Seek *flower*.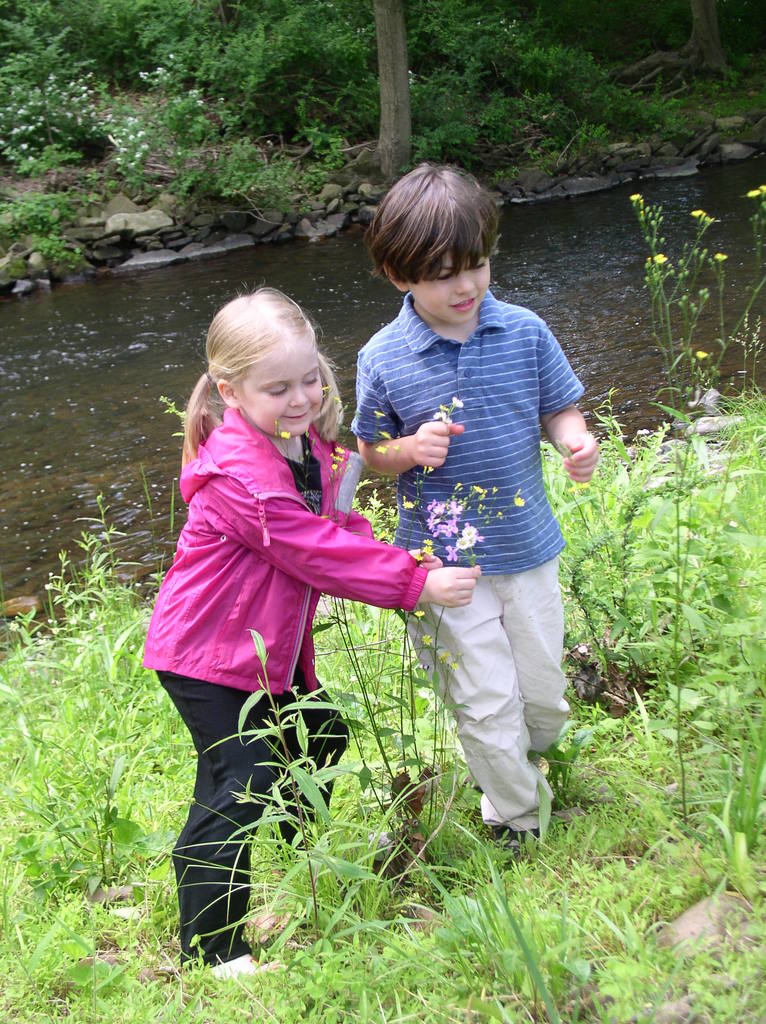
BBox(746, 190, 762, 197).
